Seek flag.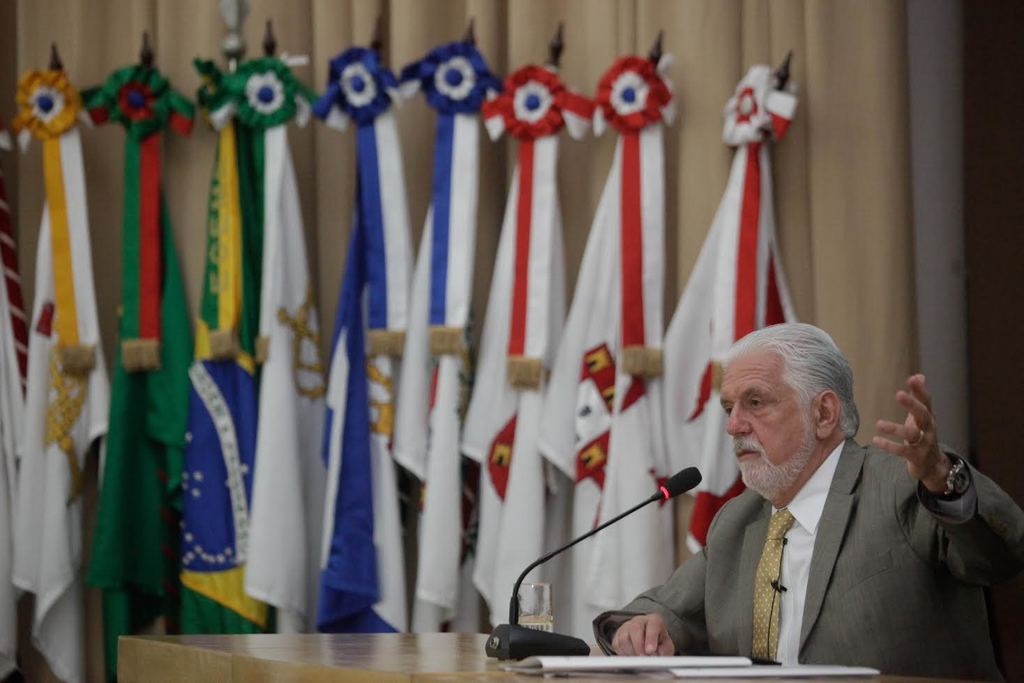
pyautogui.locateOnScreen(241, 21, 353, 617).
